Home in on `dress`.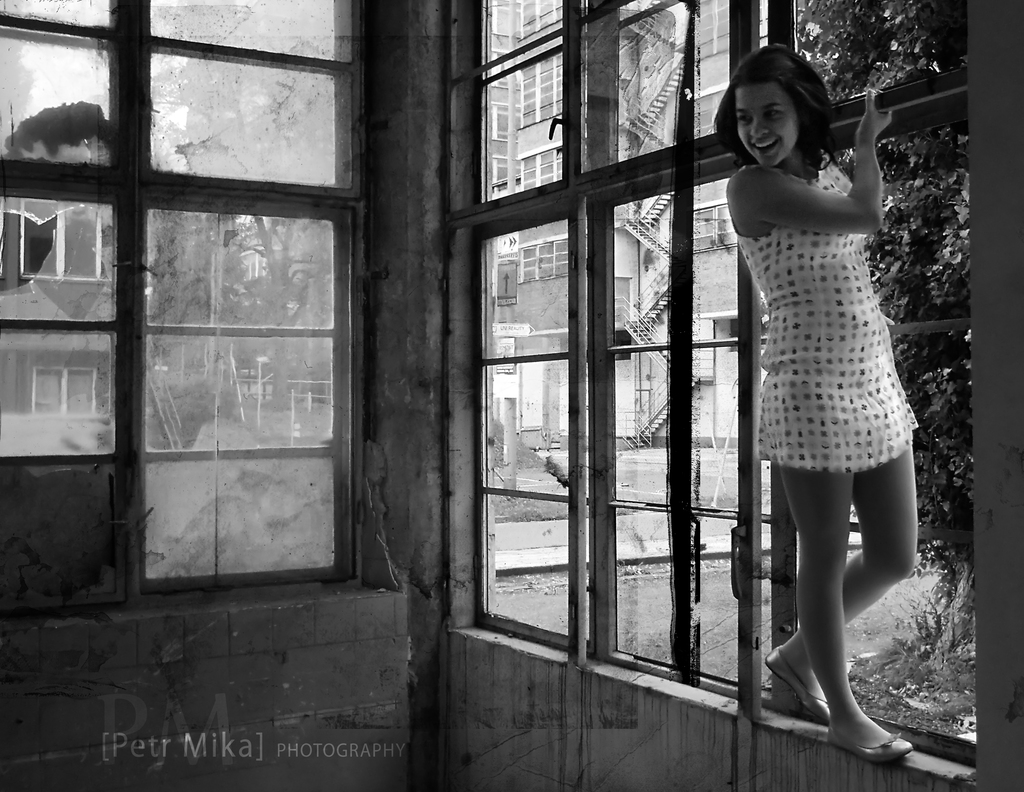
Homed in at {"x1": 733, "y1": 162, "x2": 923, "y2": 474}.
